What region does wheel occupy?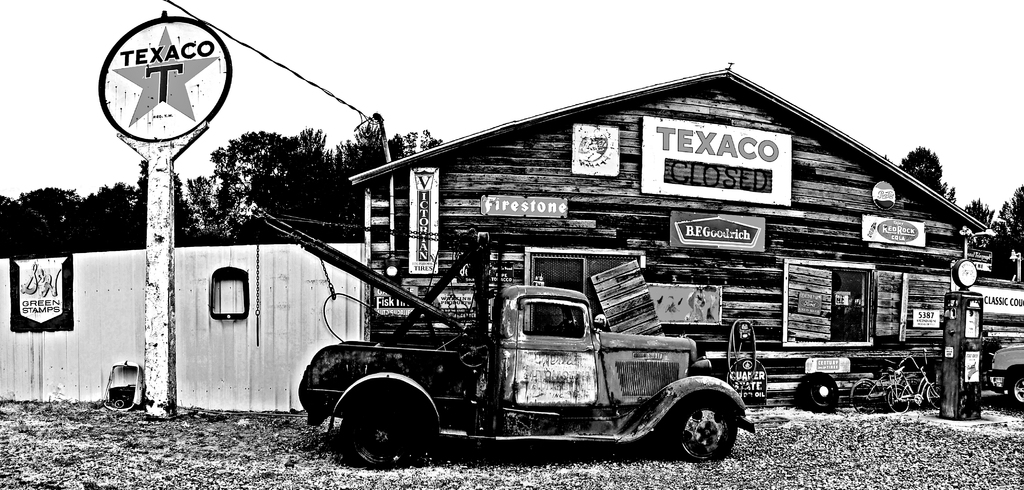
bbox=[1005, 373, 1023, 416].
